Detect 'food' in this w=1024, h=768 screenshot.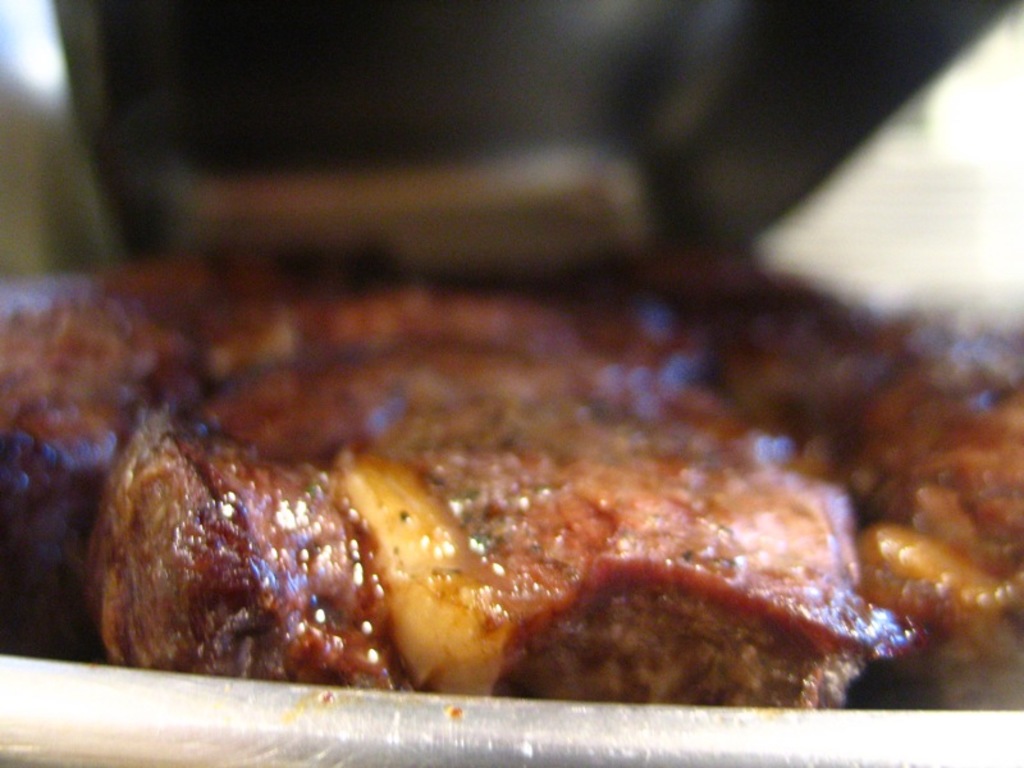
Detection: {"x1": 61, "y1": 229, "x2": 966, "y2": 721}.
